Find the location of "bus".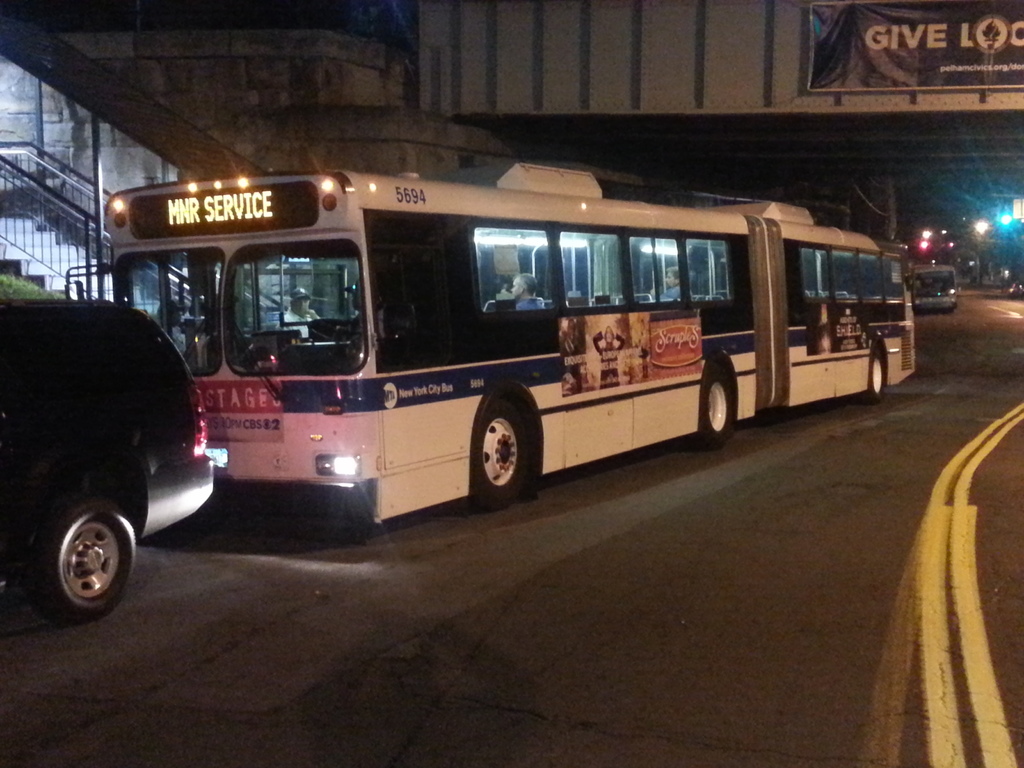
Location: {"left": 68, "top": 162, "right": 913, "bottom": 525}.
